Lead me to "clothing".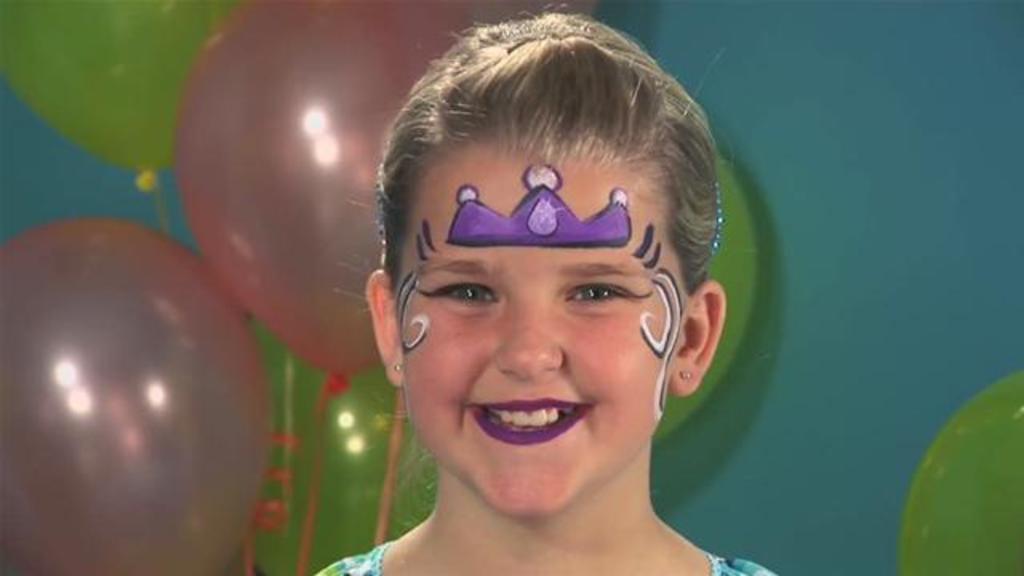
Lead to locate(309, 531, 784, 574).
